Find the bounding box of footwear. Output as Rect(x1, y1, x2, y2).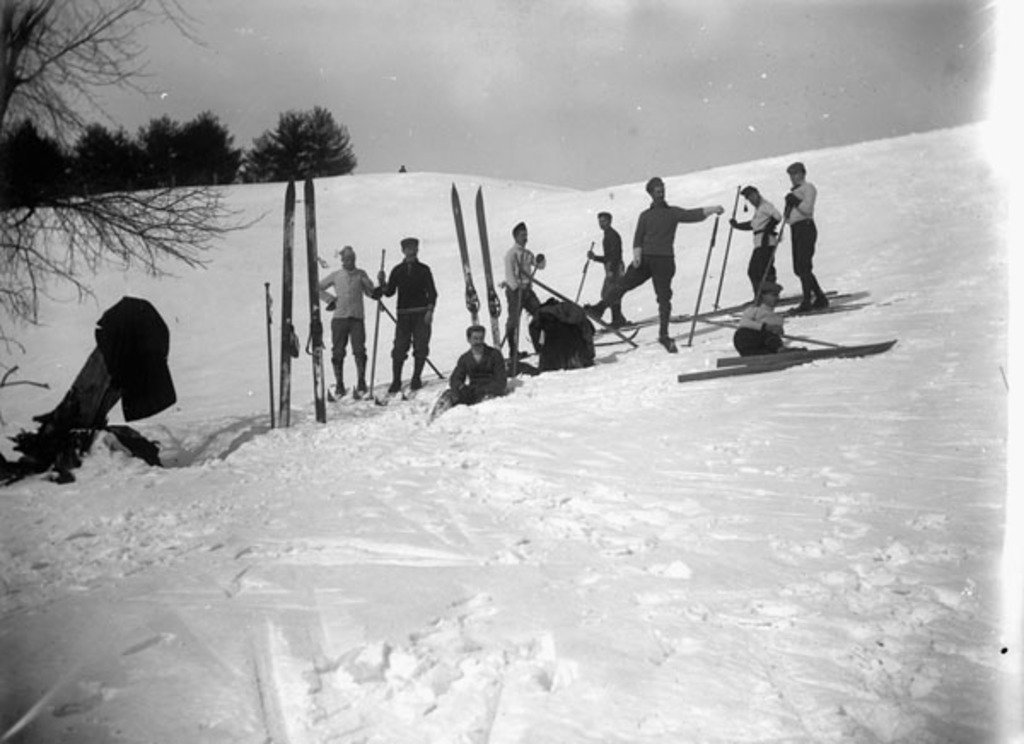
Rect(502, 323, 531, 360).
